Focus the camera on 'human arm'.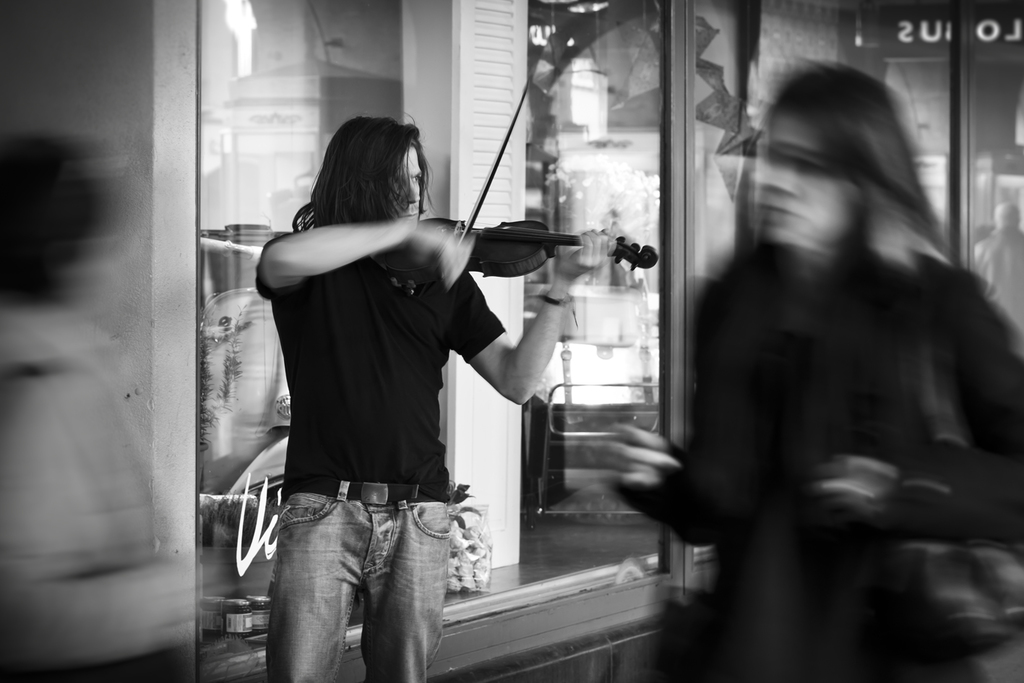
Focus region: crop(813, 267, 1023, 542).
